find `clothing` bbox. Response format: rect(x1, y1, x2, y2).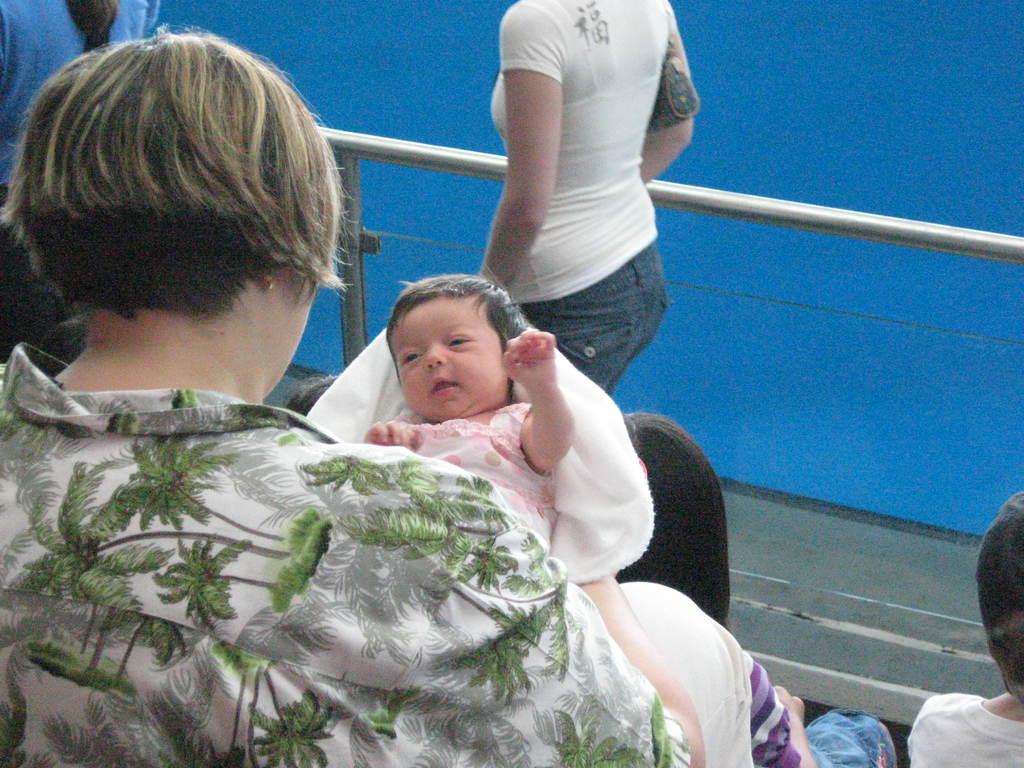
rect(100, 264, 774, 749).
